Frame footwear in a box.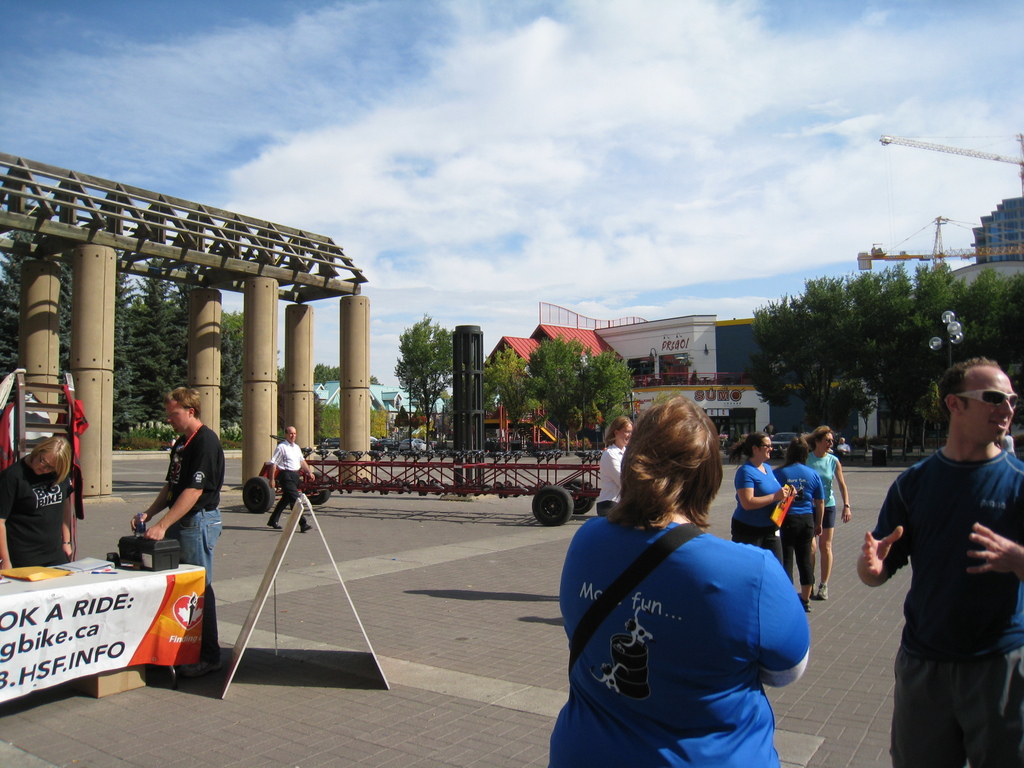
{"x1": 179, "y1": 658, "x2": 221, "y2": 678}.
